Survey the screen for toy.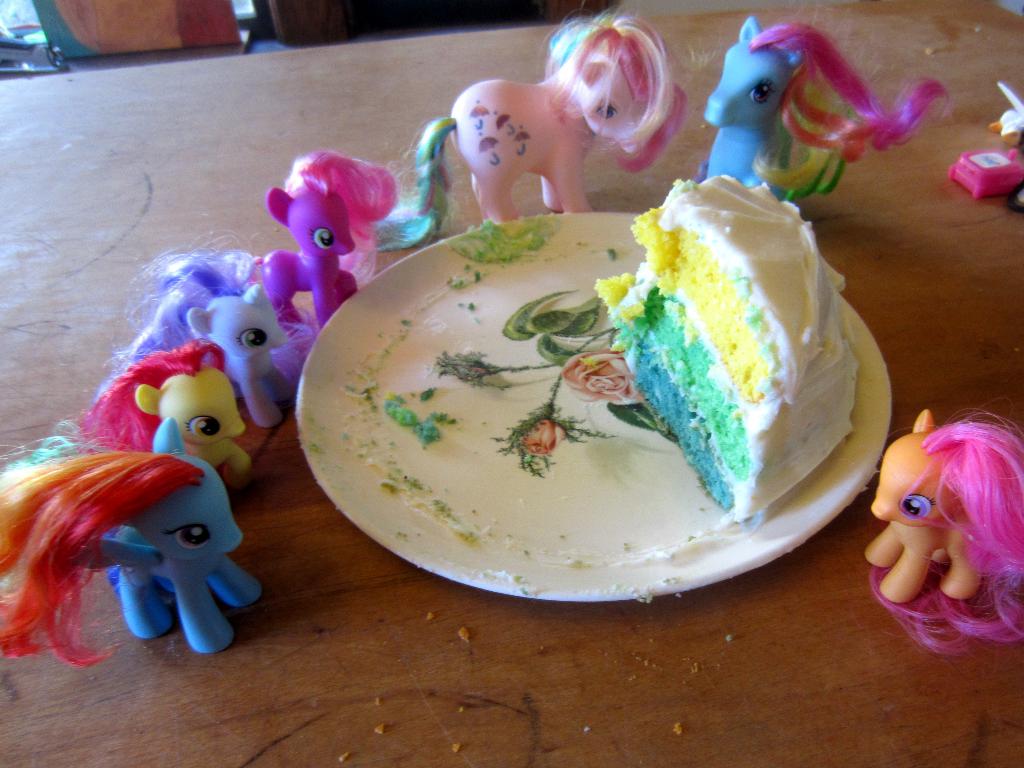
Survey found: rect(132, 252, 303, 426).
